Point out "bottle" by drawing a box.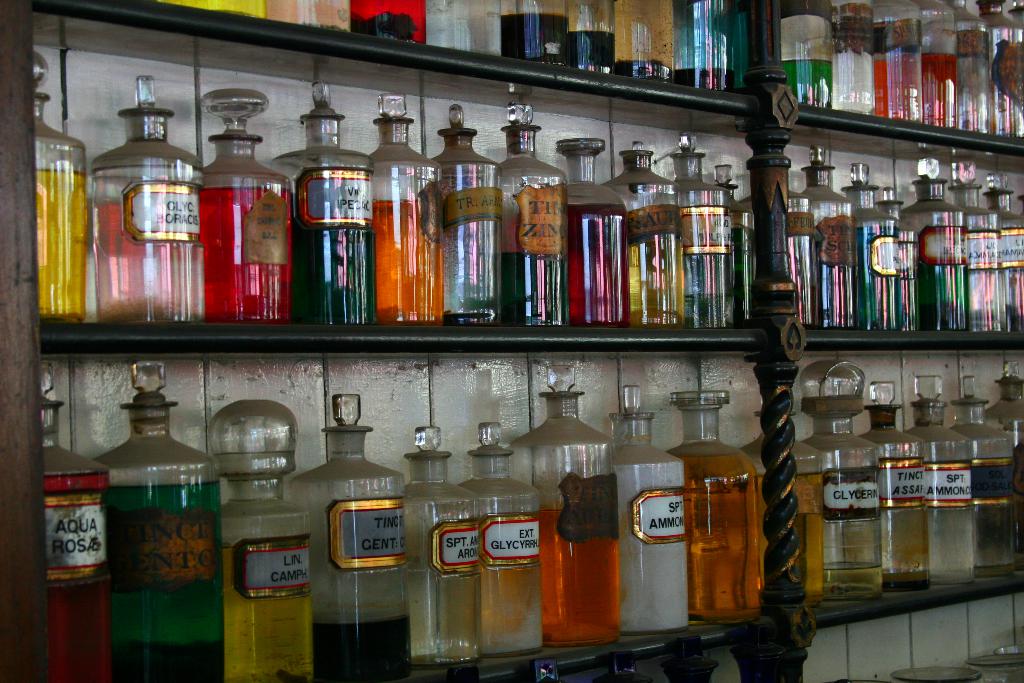
l=653, t=129, r=738, b=332.
